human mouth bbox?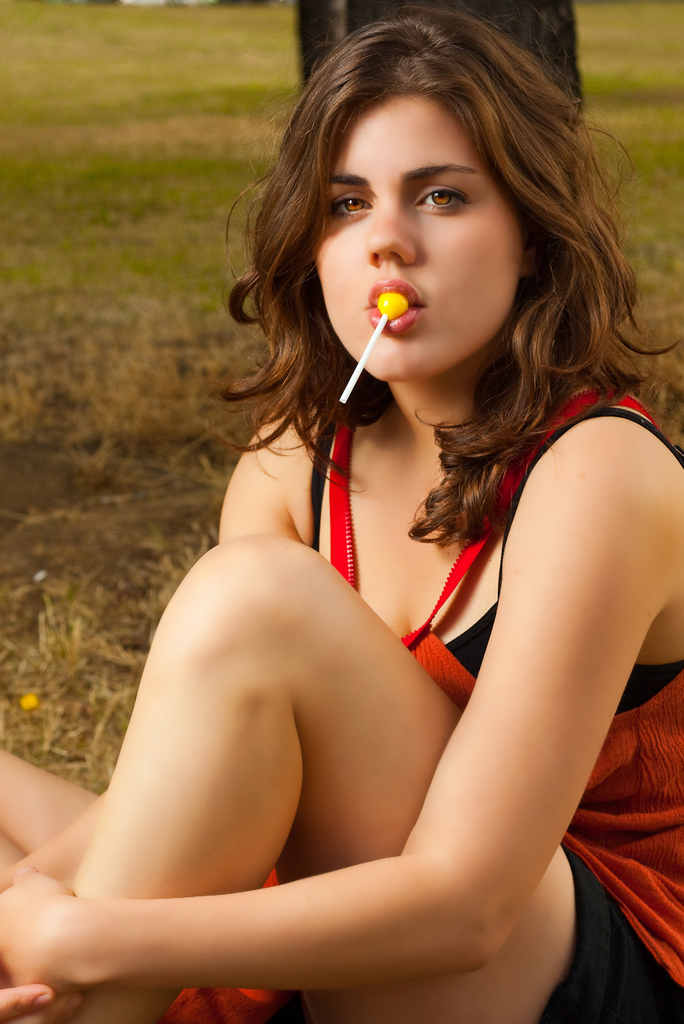
371, 280, 424, 332
